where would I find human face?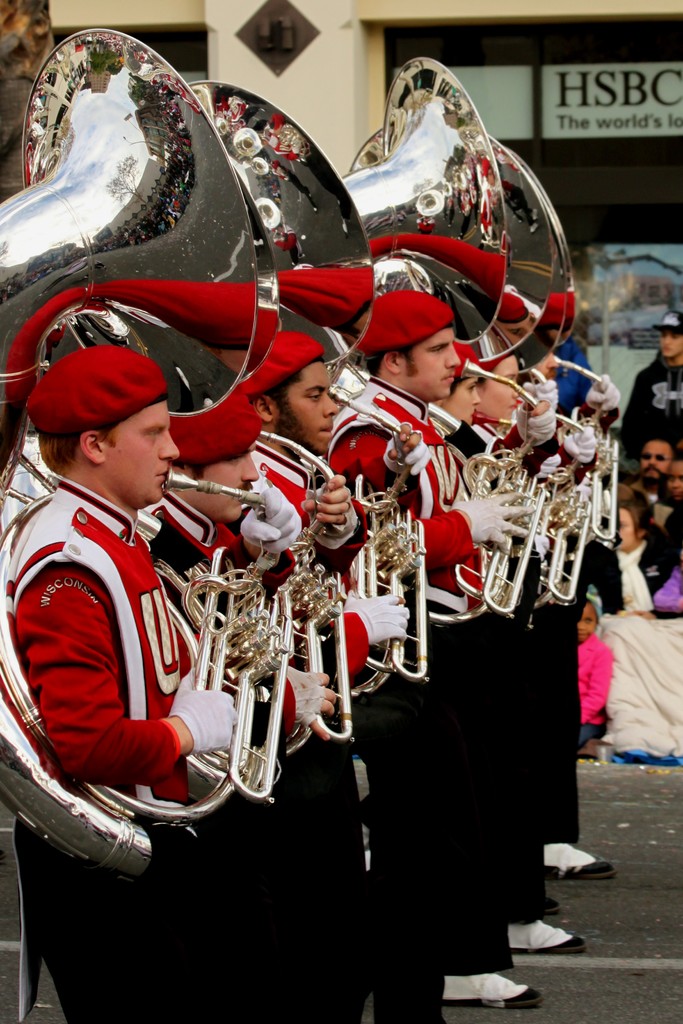
At 659, 450, 682, 497.
